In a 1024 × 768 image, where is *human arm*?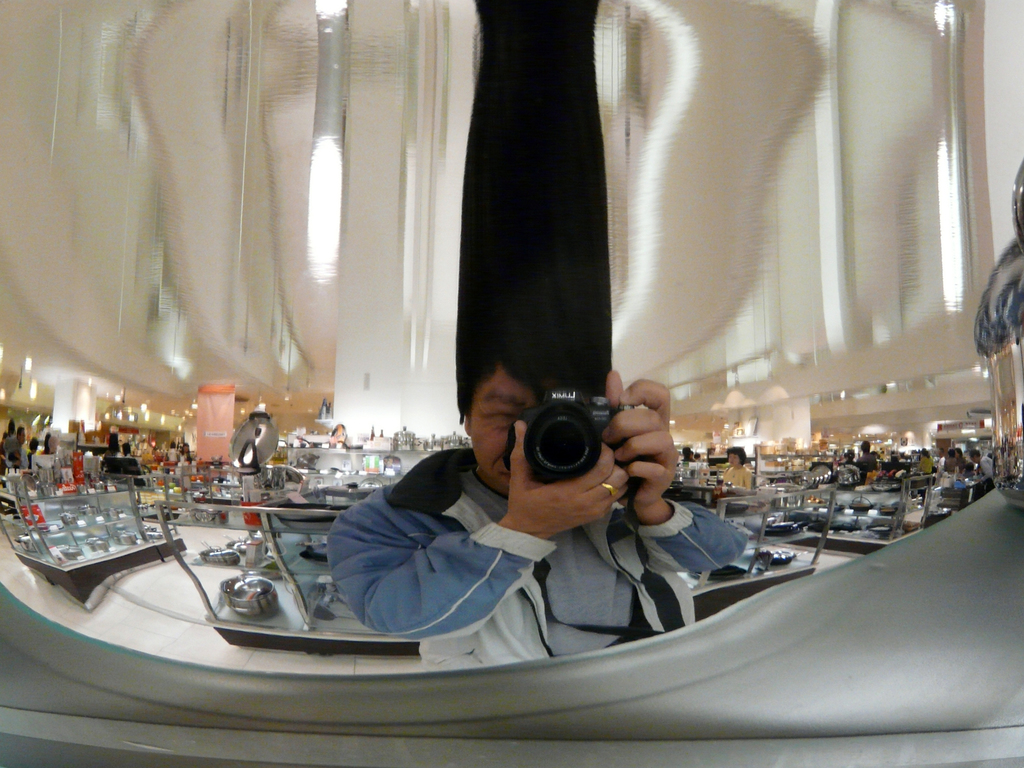
x1=580, y1=359, x2=693, y2=572.
